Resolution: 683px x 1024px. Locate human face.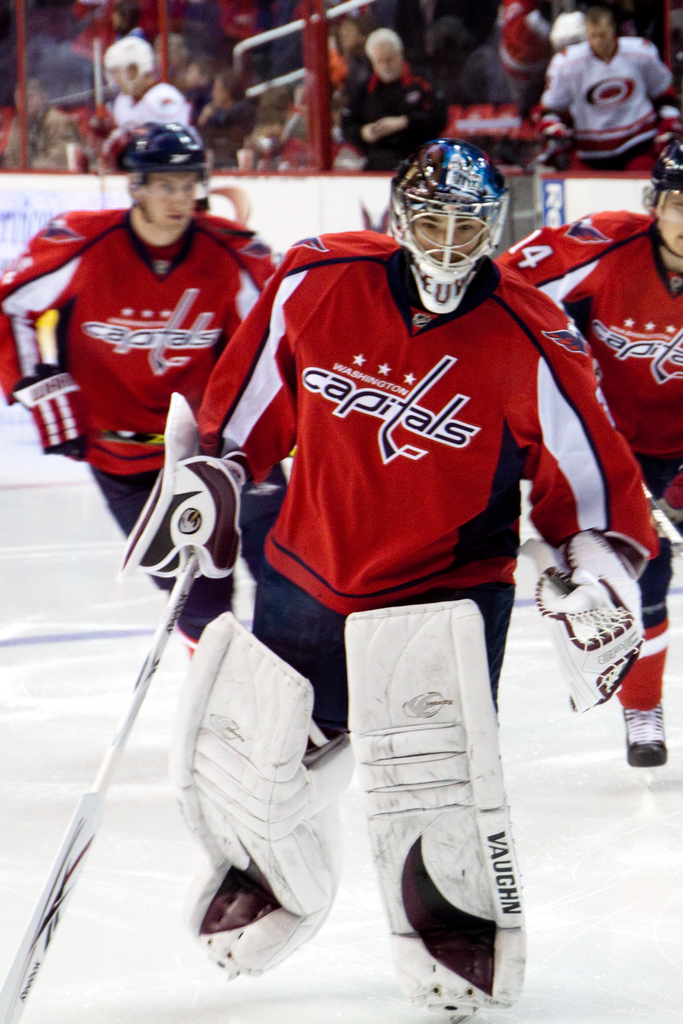
588:18:614:55.
